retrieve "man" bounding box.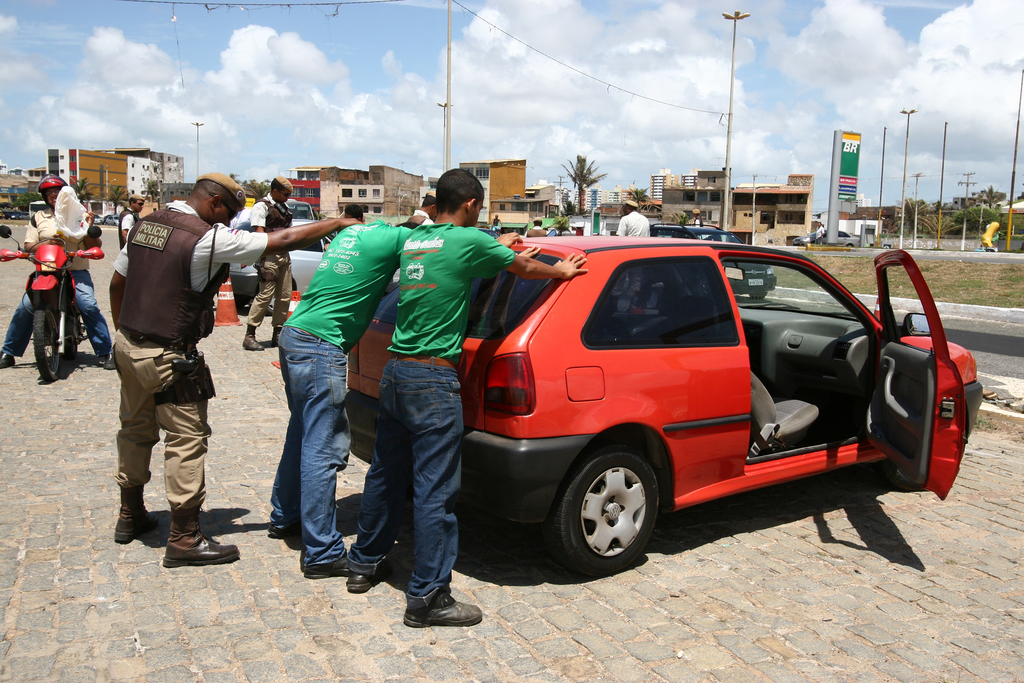
Bounding box: x1=100, y1=169, x2=362, y2=560.
